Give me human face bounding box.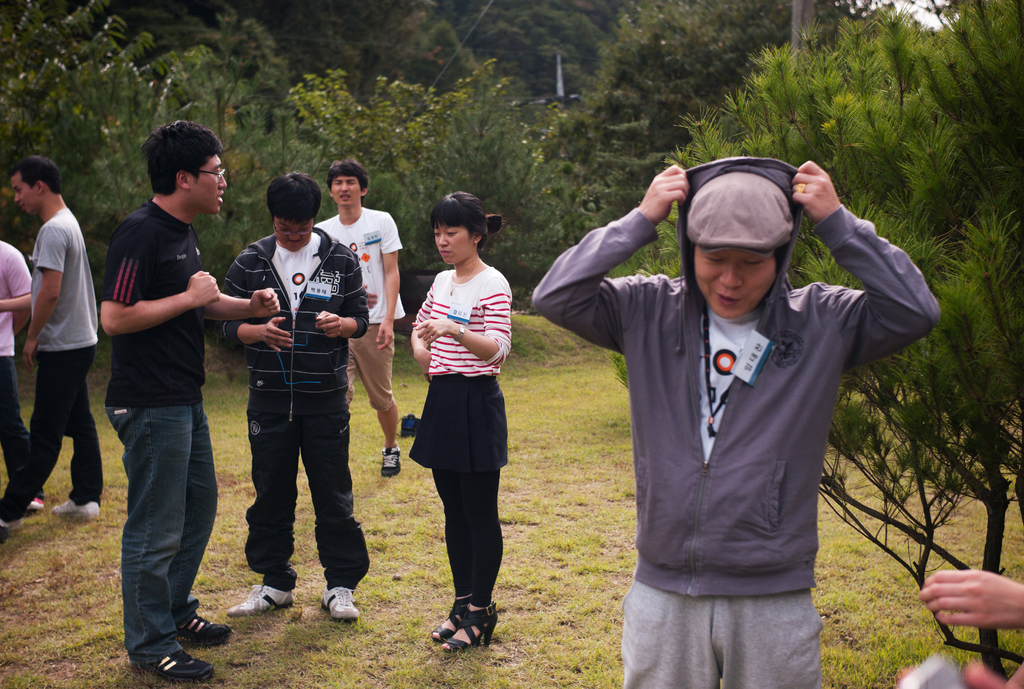
bbox=(273, 215, 311, 254).
